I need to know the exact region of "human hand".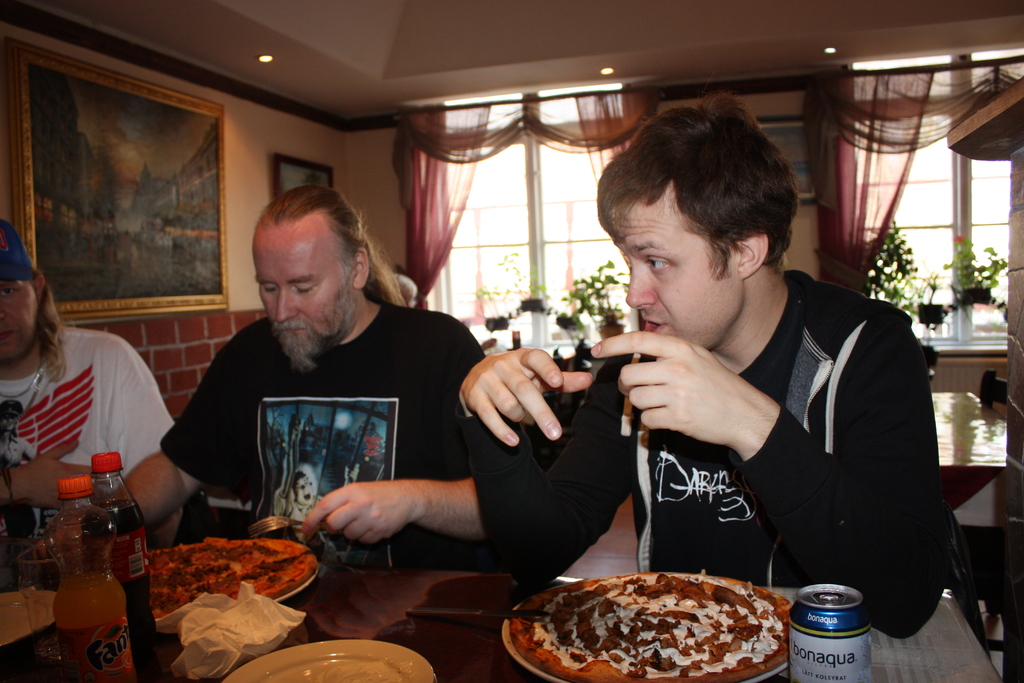
Region: bbox=[301, 478, 420, 547].
